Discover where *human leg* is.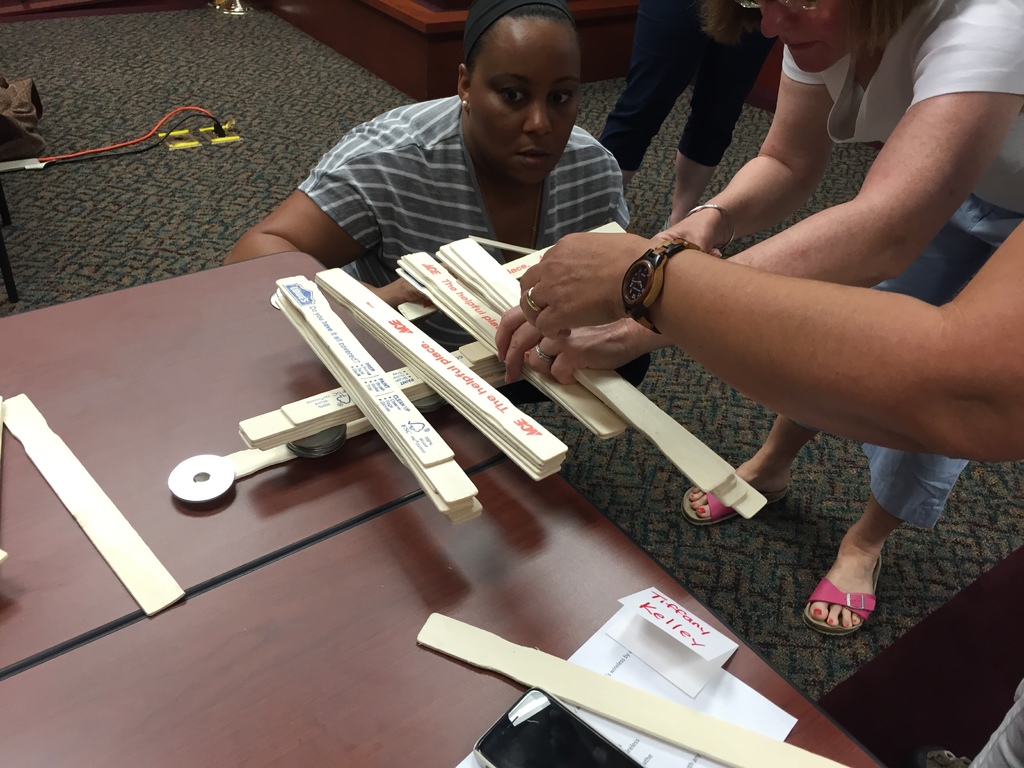
Discovered at {"left": 808, "top": 500, "right": 887, "bottom": 633}.
